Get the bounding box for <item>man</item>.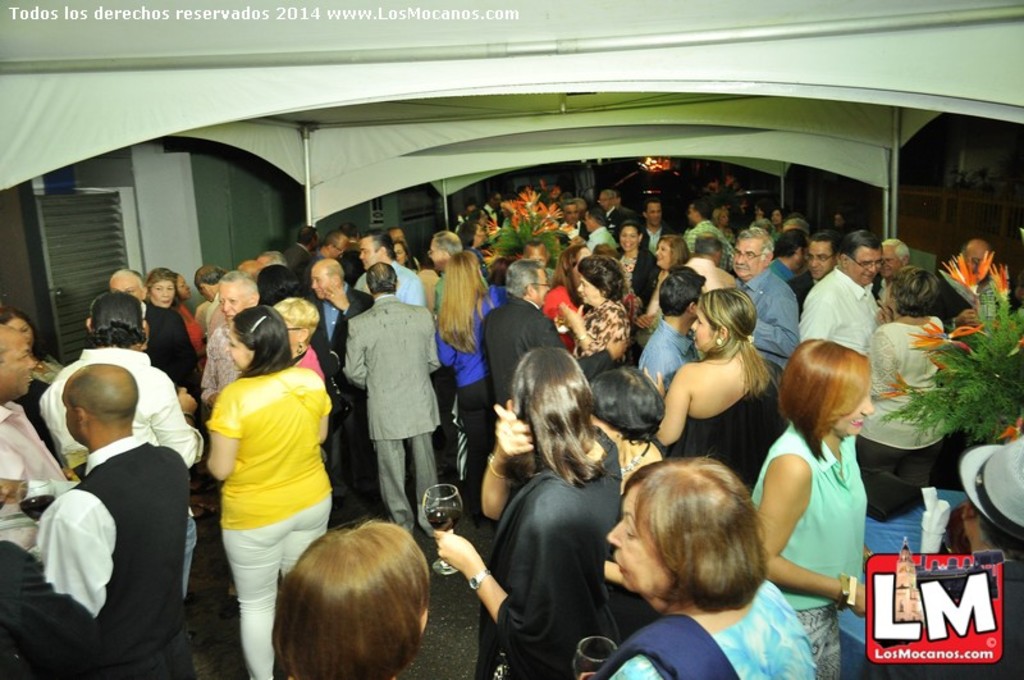
locate(768, 231, 809, 283).
